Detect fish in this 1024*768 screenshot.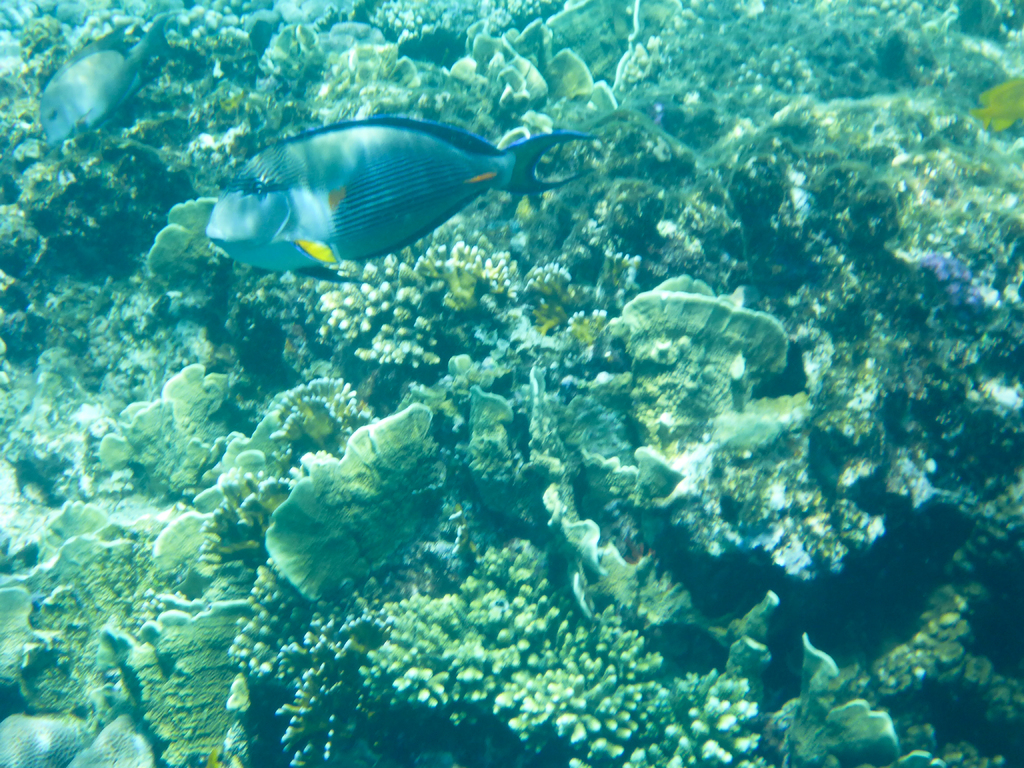
Detection: <bbox>972, 80, 1023, 134</bbox>.
